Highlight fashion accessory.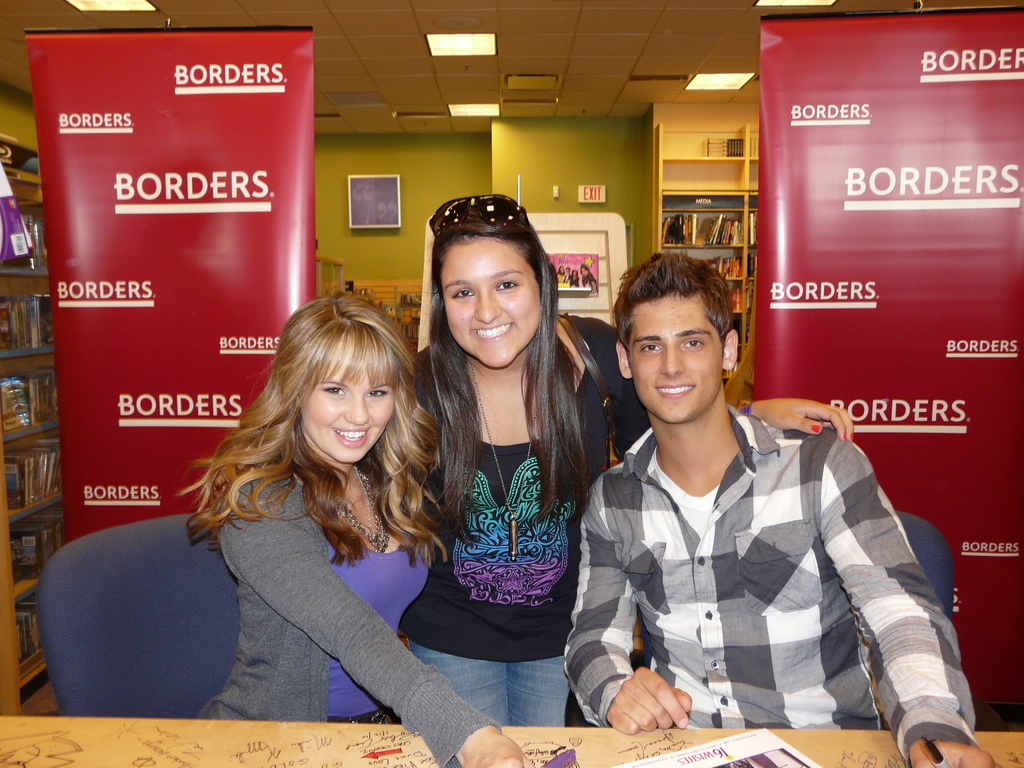
Highlighted region: rect(726, 364, 734, 372).
